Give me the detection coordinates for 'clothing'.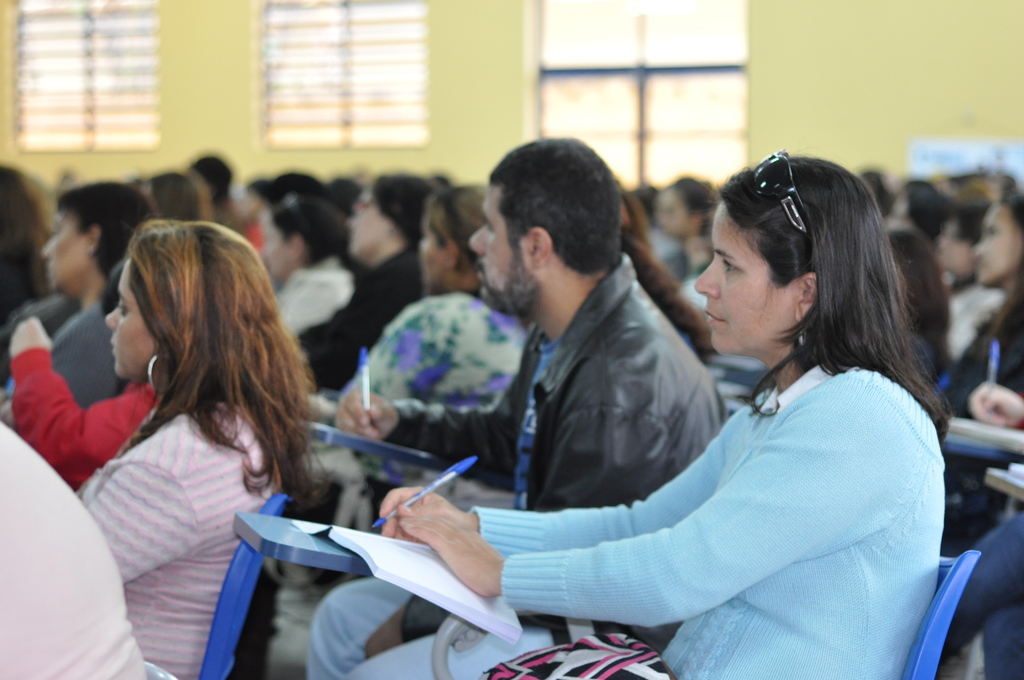
[940, 318, 1019, 411].
